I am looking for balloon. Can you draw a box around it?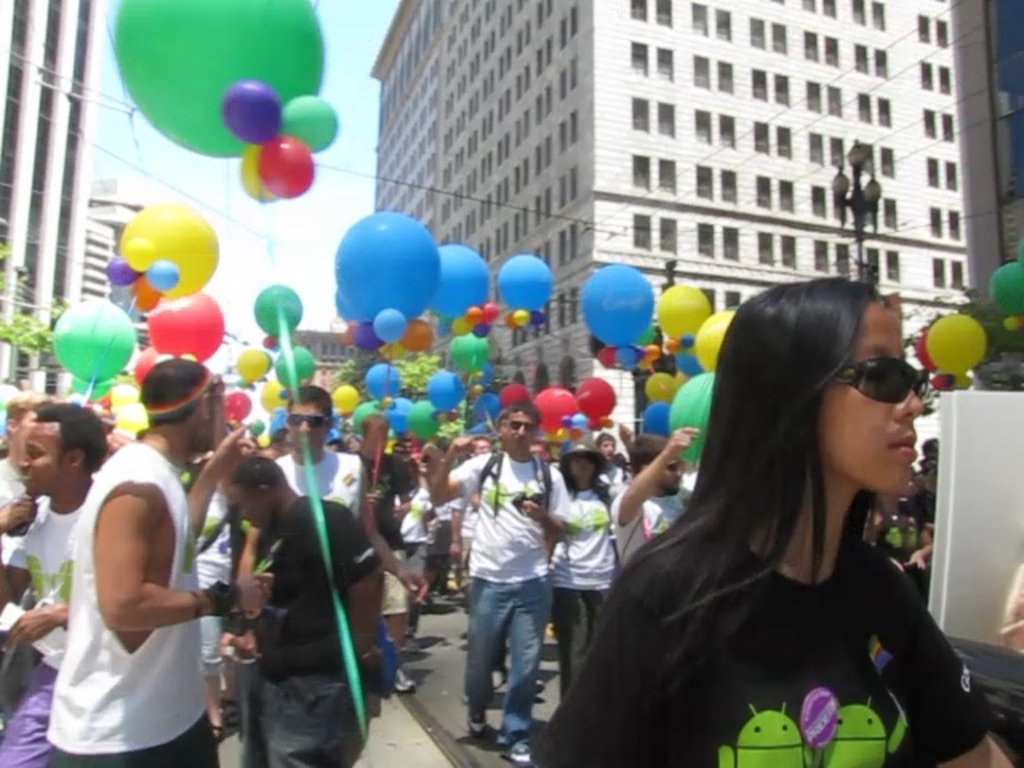
Sure, the bounding box is bbox(592, 341, 605, 355).
